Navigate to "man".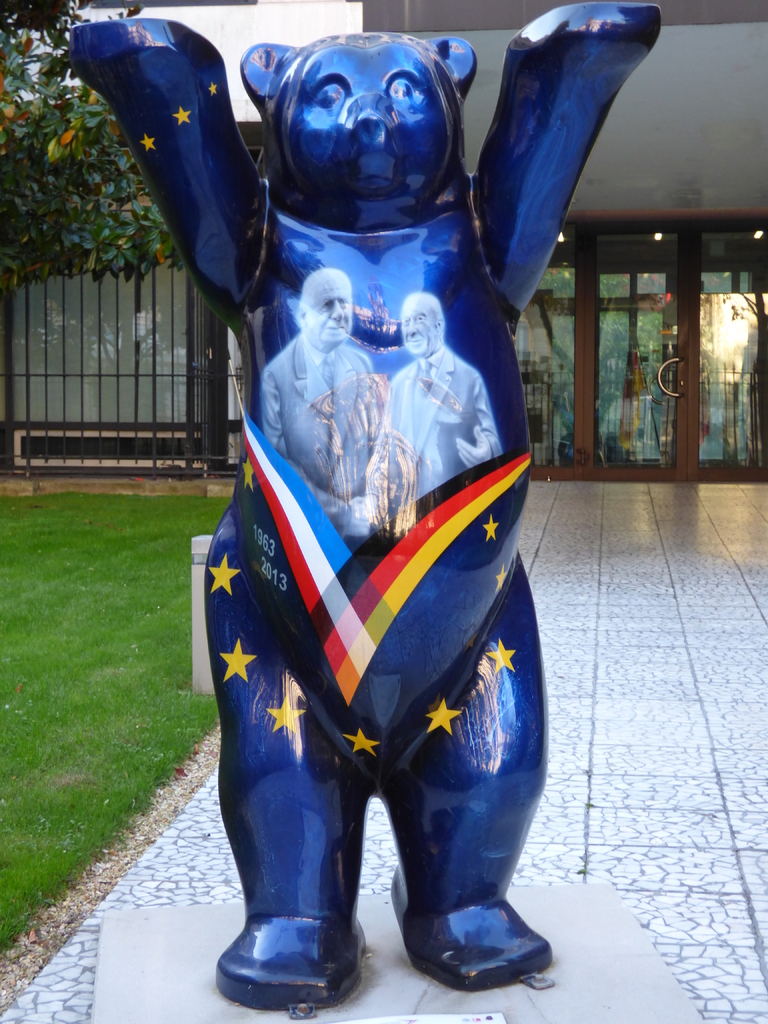
Navigation target: bbox=[252, 262, 382, 539].
